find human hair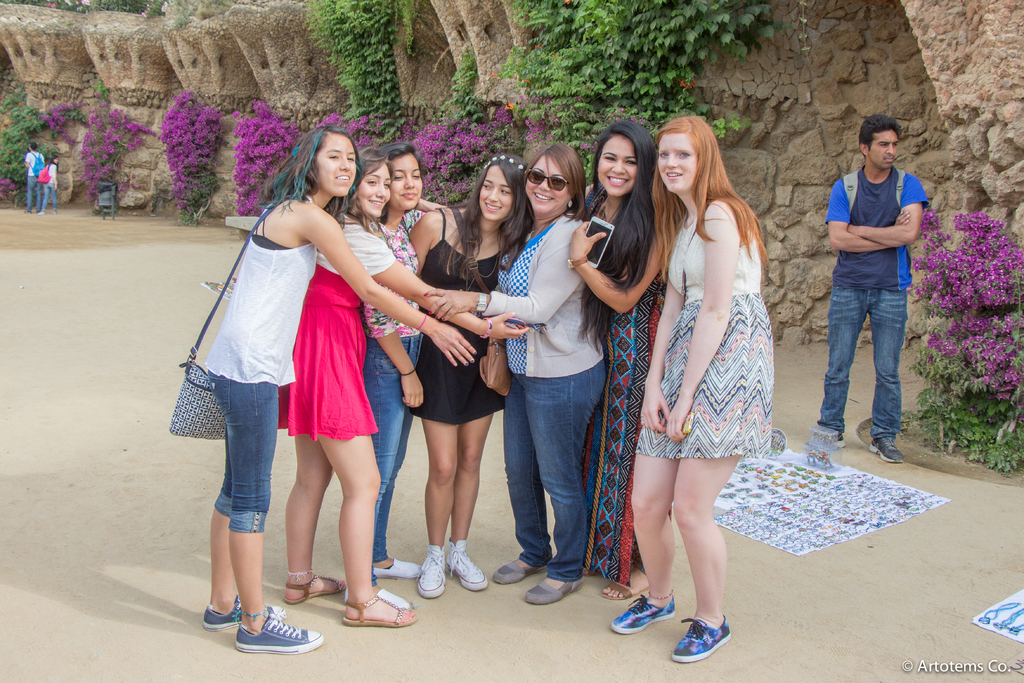
[649,113,770,286]
